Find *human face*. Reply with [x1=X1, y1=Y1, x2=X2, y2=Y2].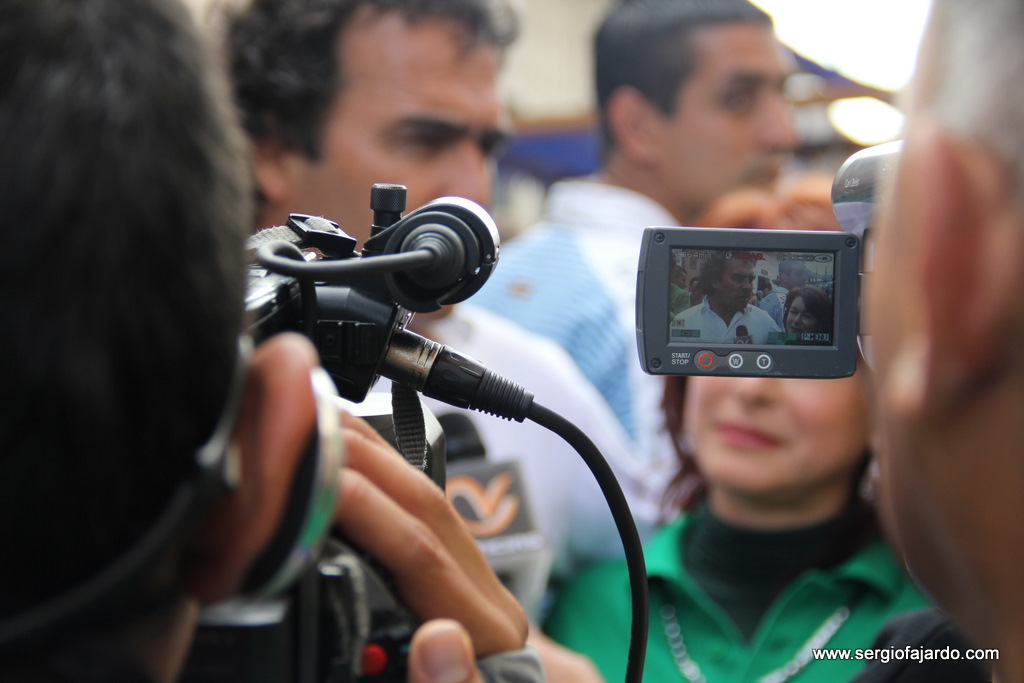
[x1=294, y1=8, x2=503, y2=315].
